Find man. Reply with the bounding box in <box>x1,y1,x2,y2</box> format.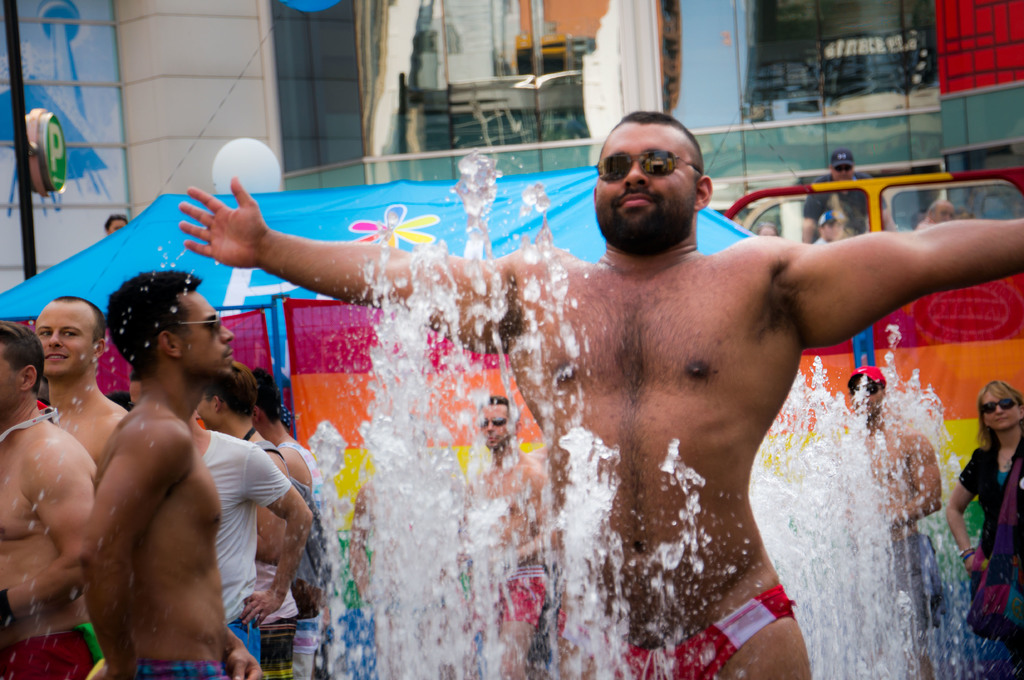
<box>822,361,941,679</box>.
